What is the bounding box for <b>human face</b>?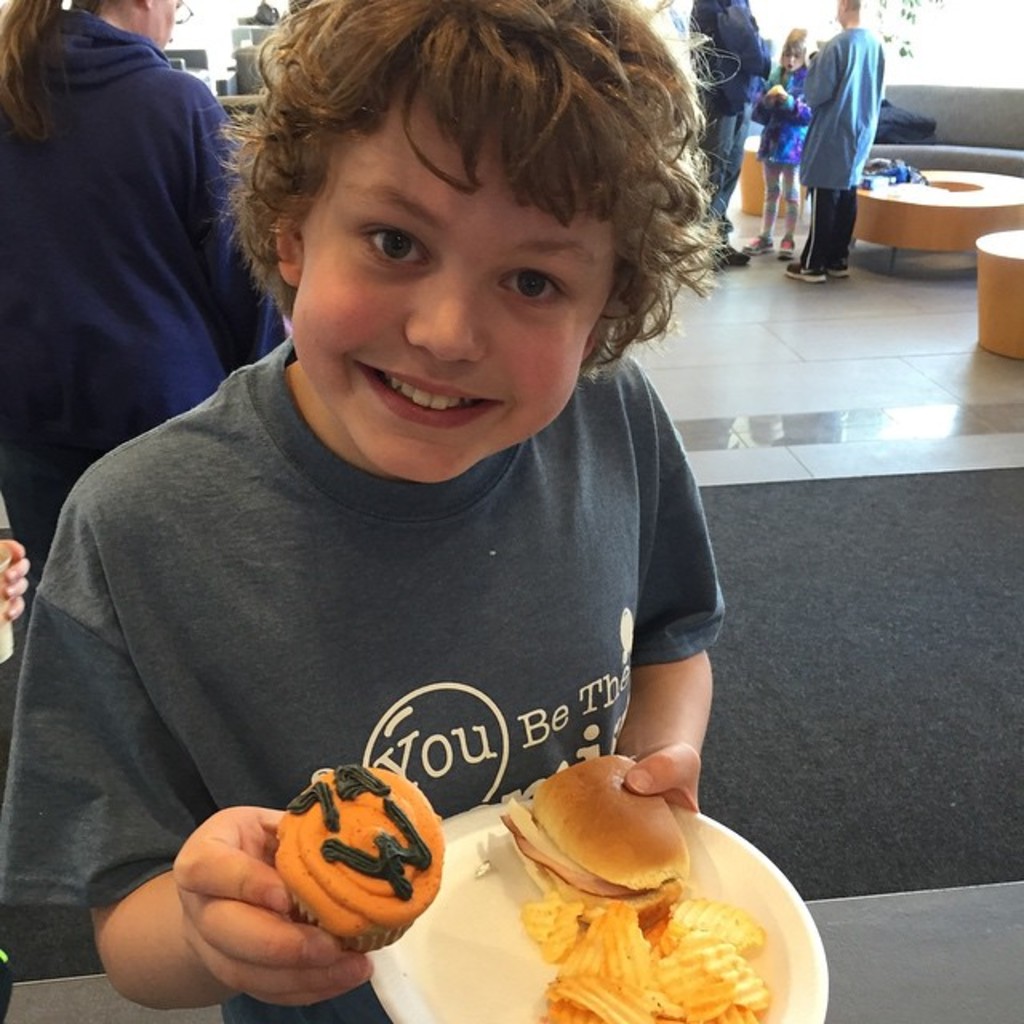
detection(294, 69, 630, 488).
